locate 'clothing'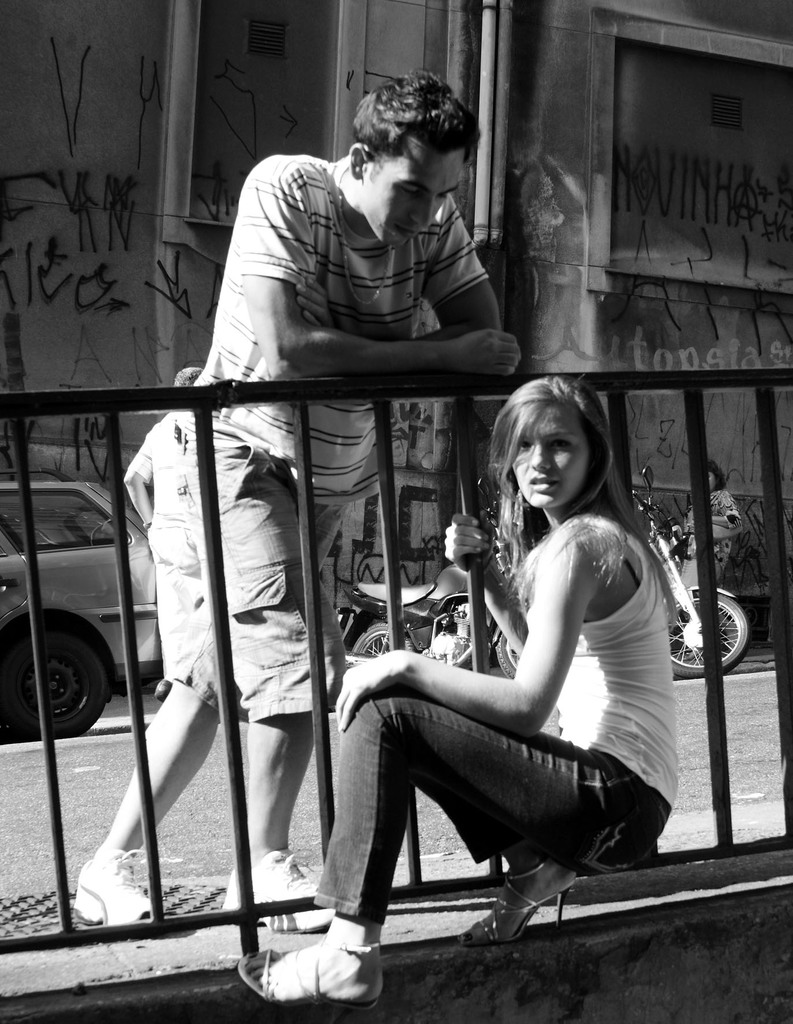
133/412/191/687
